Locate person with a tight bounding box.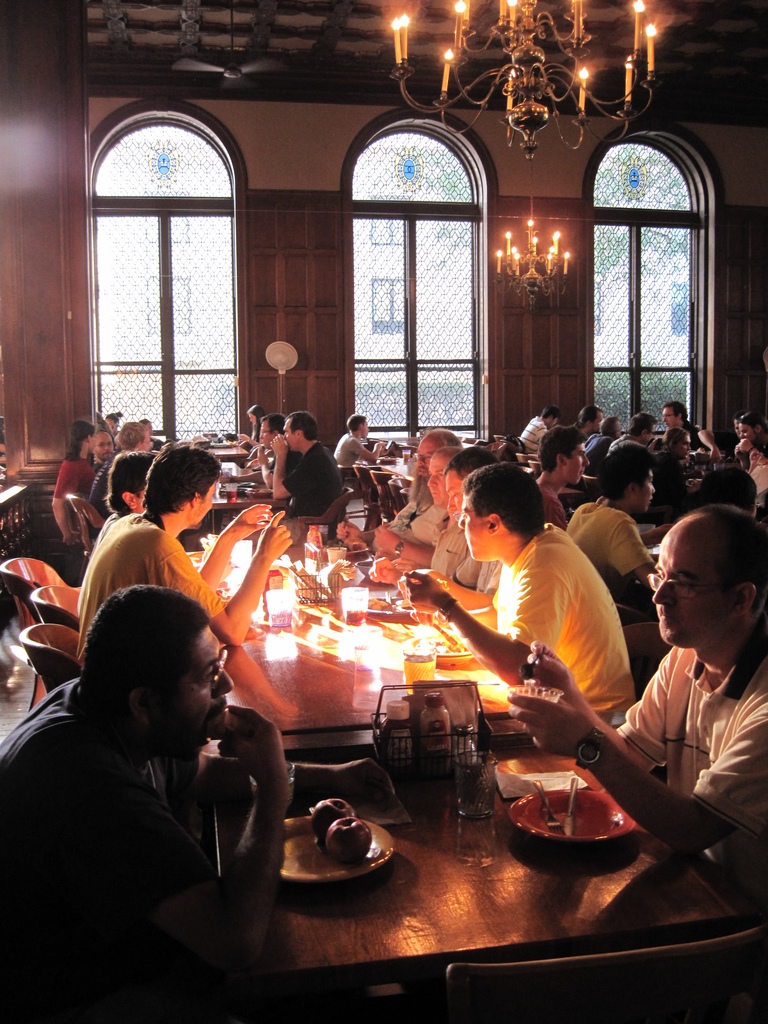
252, 410, 343, 546.
